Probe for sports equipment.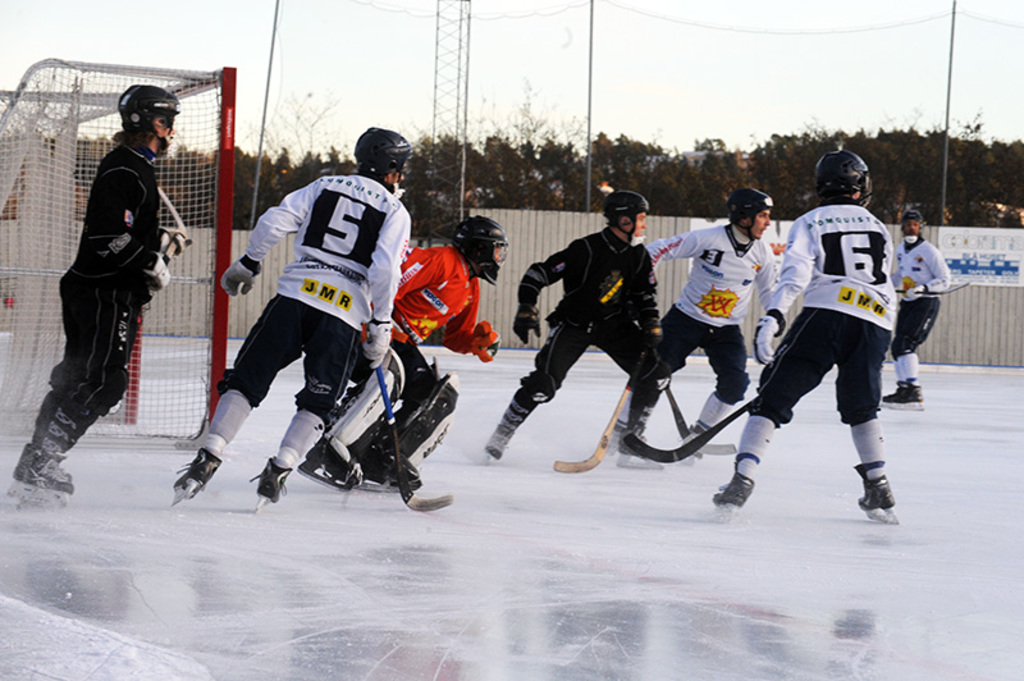
Probe result: {"x1": 618, "y1": 393, "x2": 760, "y2": 465}.
